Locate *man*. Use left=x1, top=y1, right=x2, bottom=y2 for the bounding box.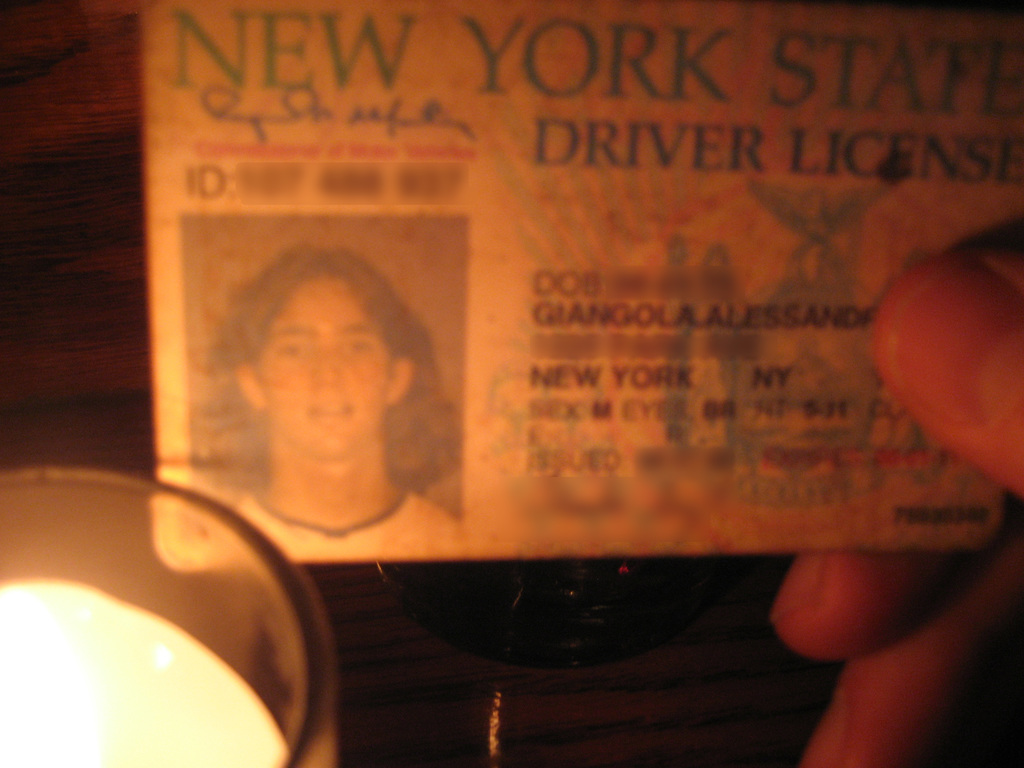
left=768, top=233, right=1023, bottom=767.
